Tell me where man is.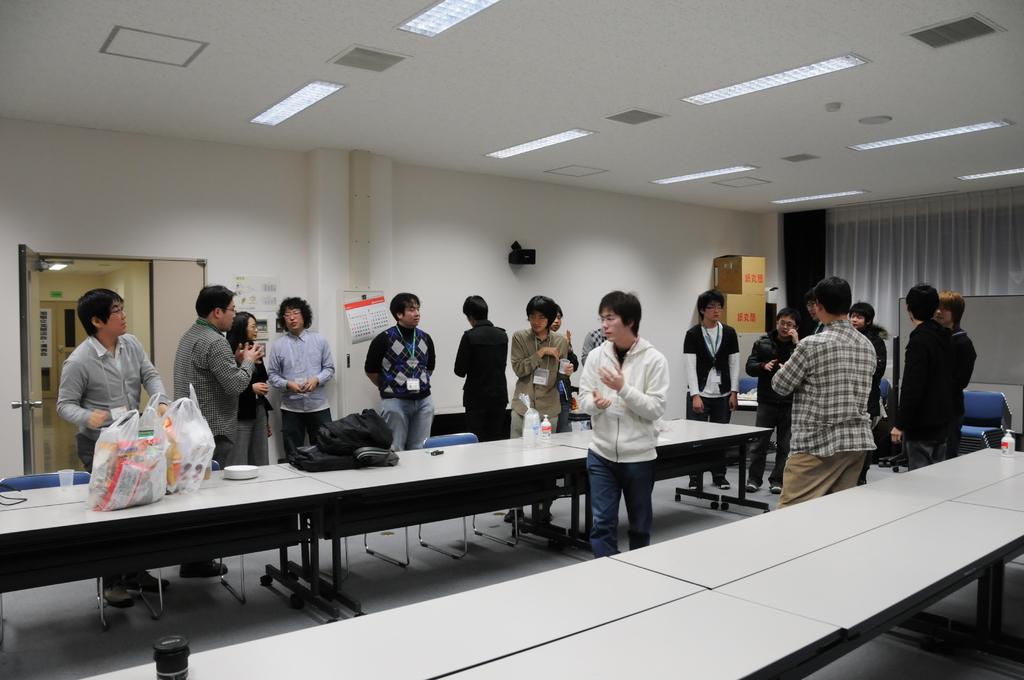
man is at [506,292,568,523].
